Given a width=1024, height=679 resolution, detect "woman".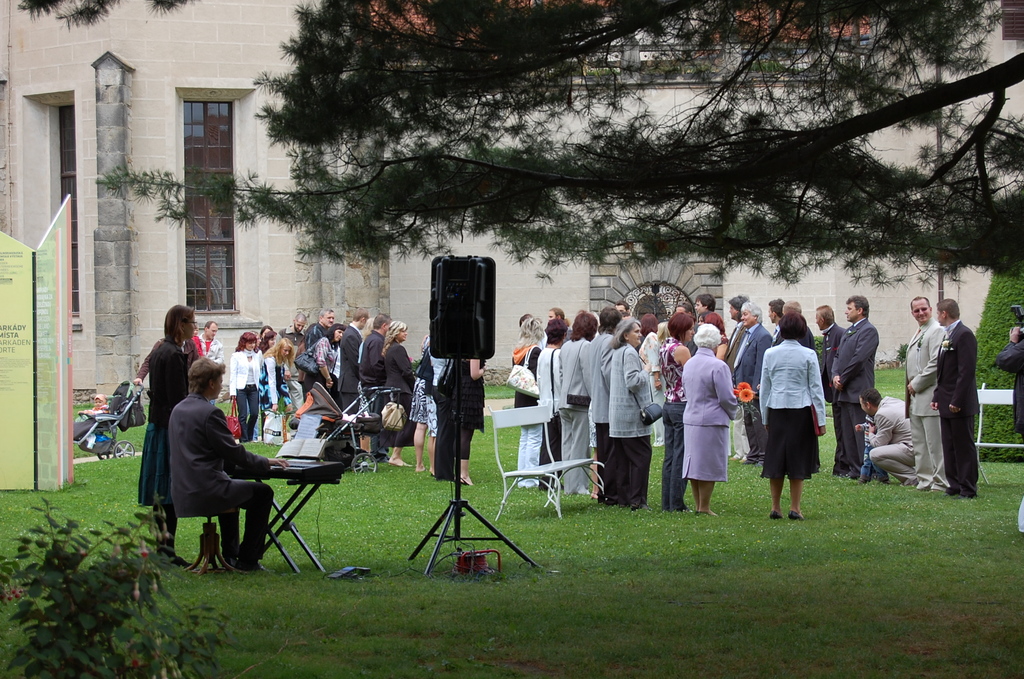
[x1=761, y1=313, x2=834, y2=519].
